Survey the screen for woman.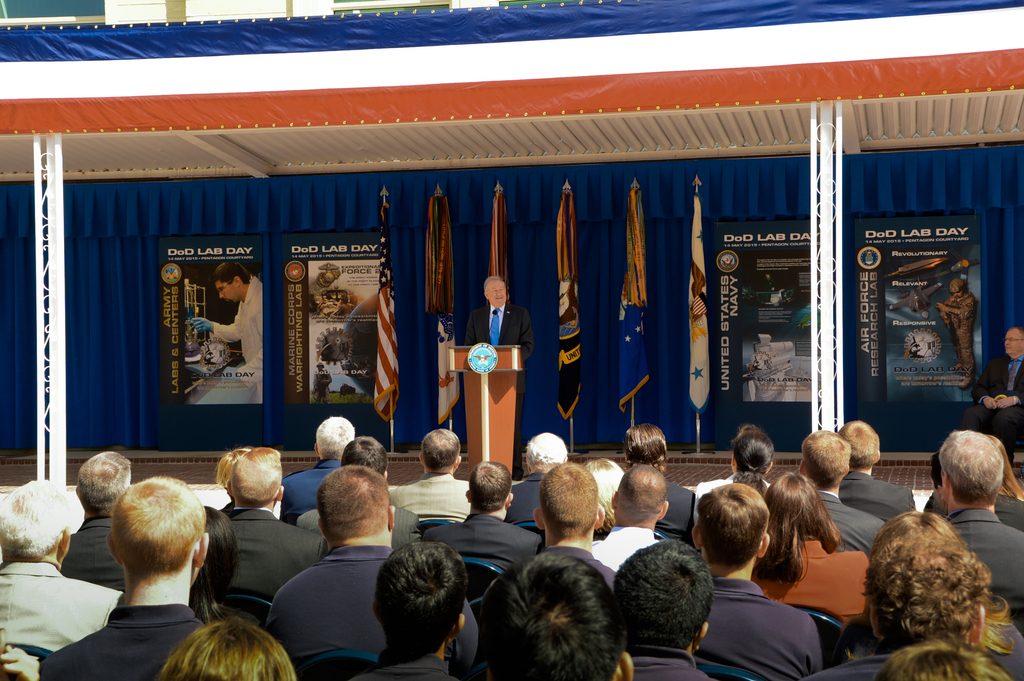
Survey found: 150, 618, 297, 680.
